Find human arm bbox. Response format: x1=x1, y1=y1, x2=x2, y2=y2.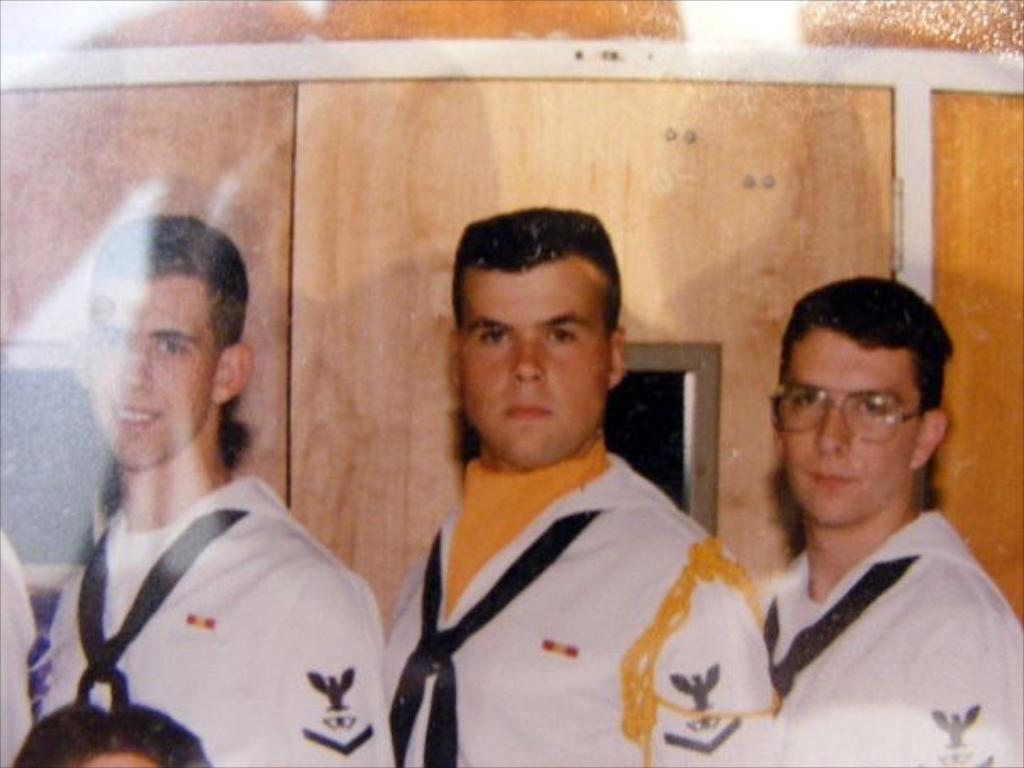
x1=317, y1=590, x2=427, y2=766.
